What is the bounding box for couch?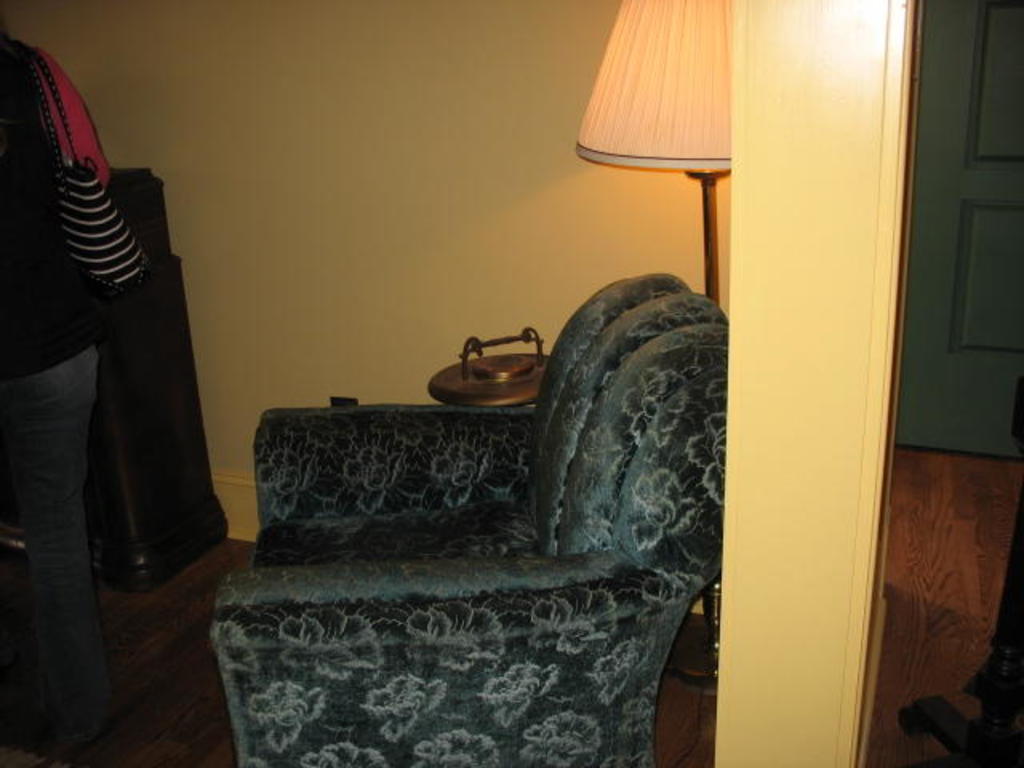
[206, 269, 730, 766].
